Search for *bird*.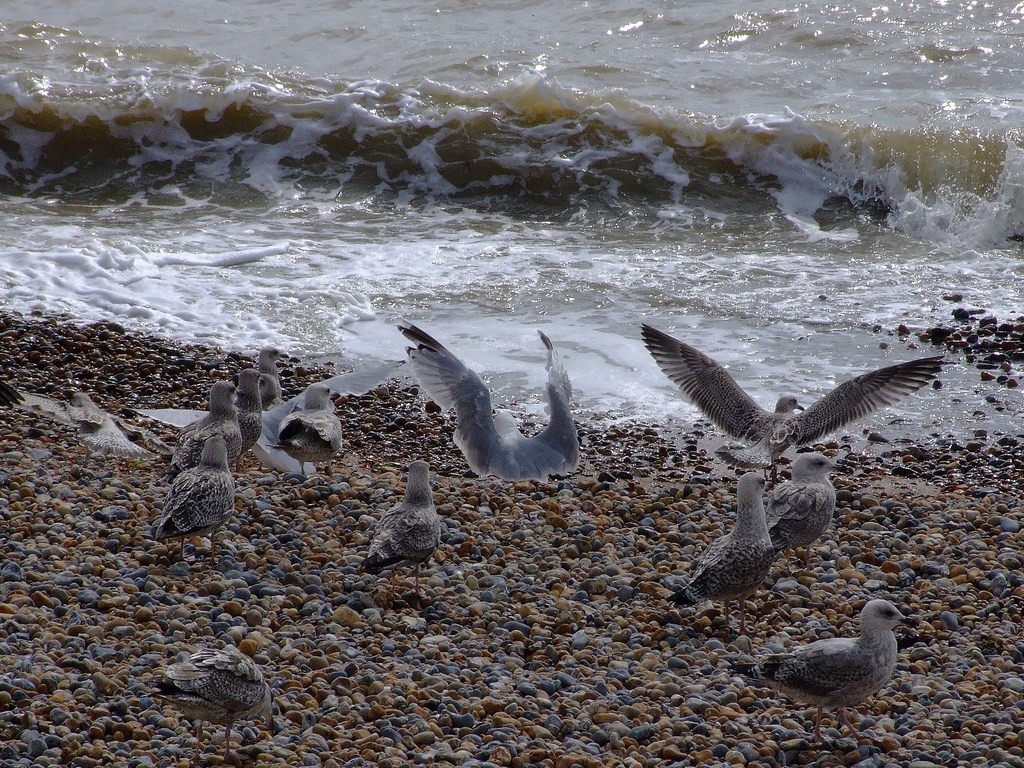
Found at select_region(720, 602, 918, 749).
